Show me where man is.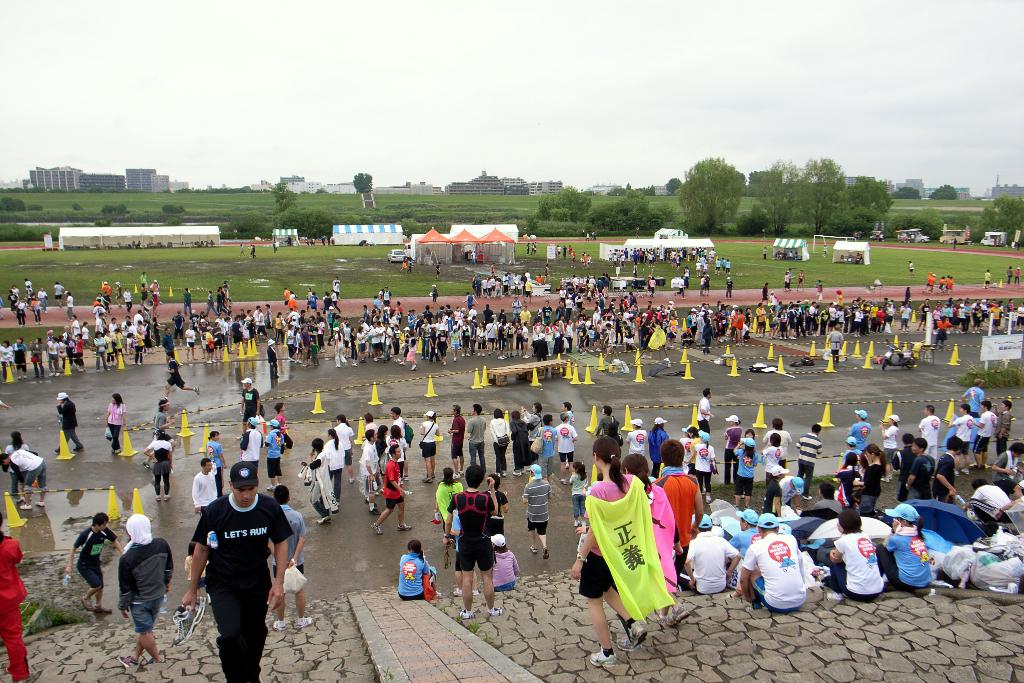
man is at [64,510,123,616].
